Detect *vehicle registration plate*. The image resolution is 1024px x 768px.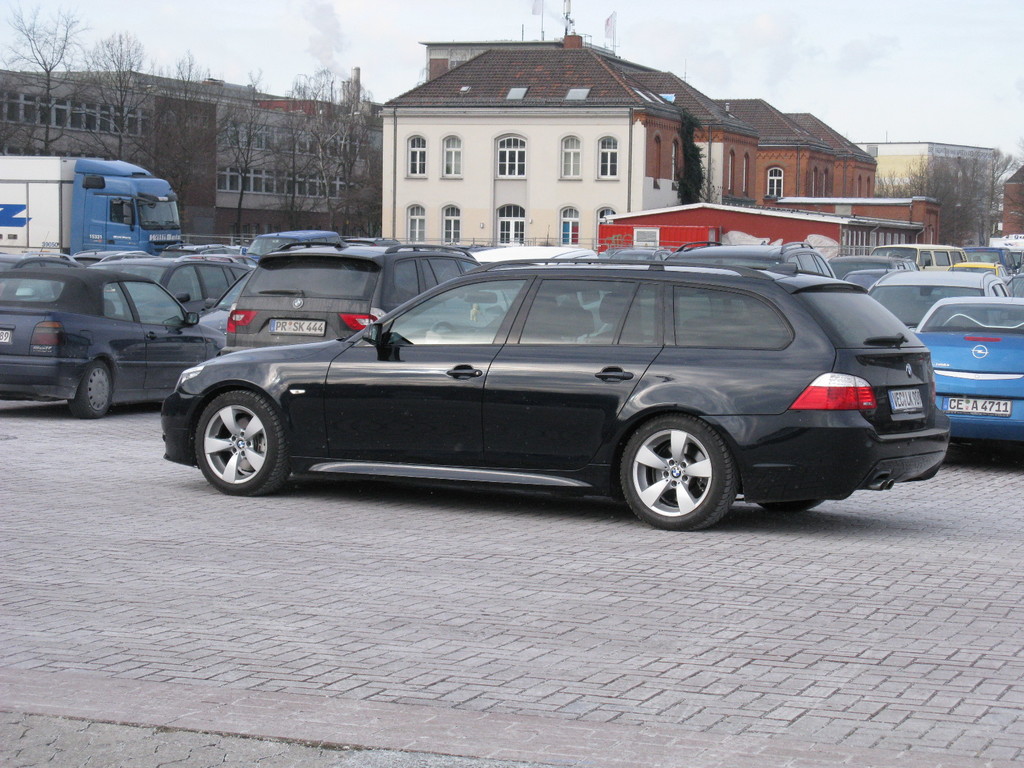
{"left": 269, "top": 318, "right": 325, "bottom": 333}.
